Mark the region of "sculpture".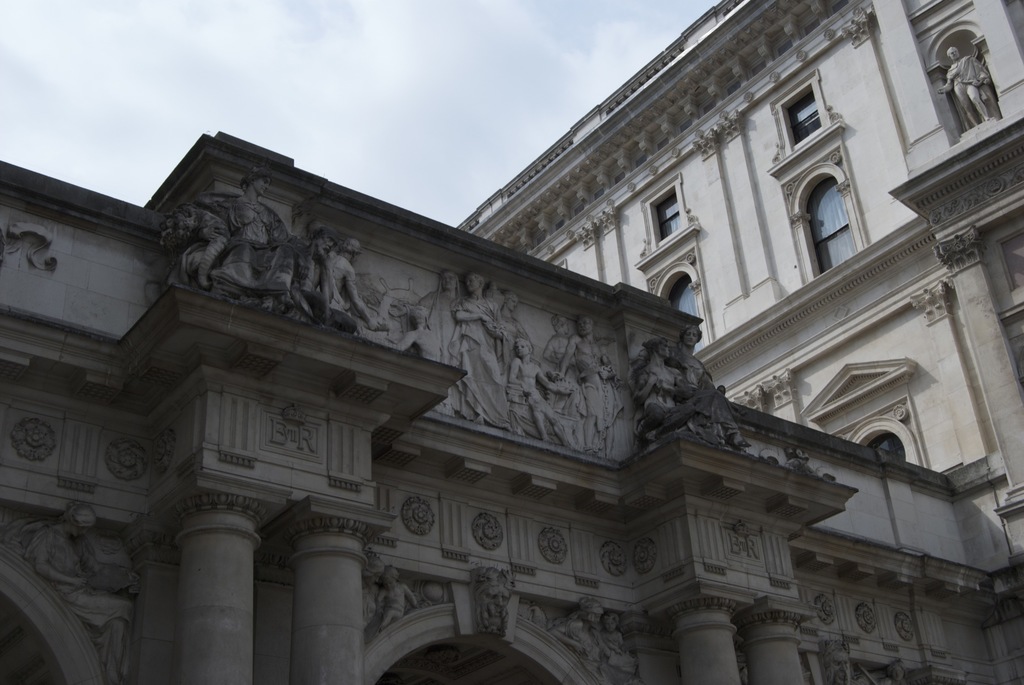
Region: [left=140, top=173, right=284, bottom=299].
